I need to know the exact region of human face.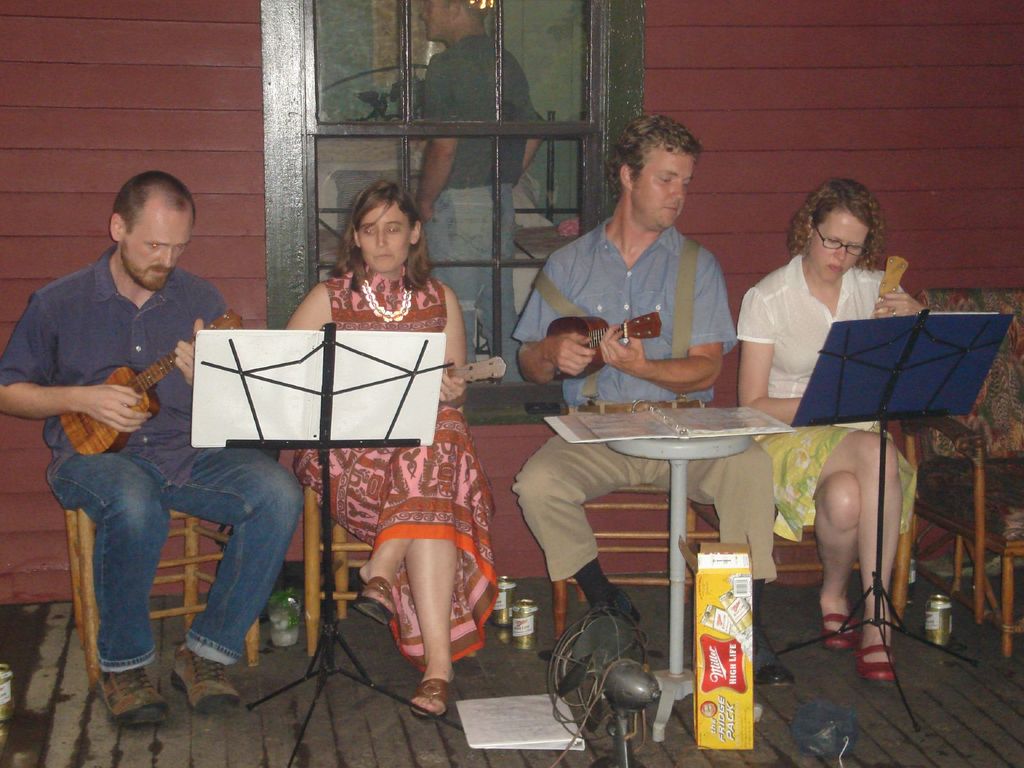
Region: bbox(124, 184, 189, 302).
